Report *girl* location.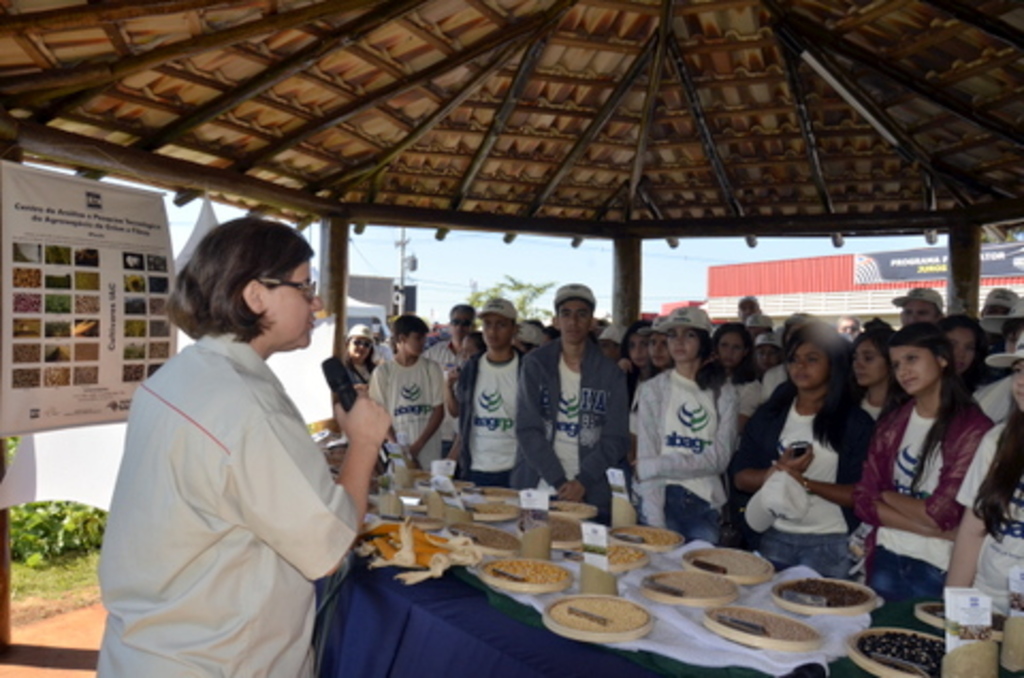
Report: 943, 337, 1022, 614.
